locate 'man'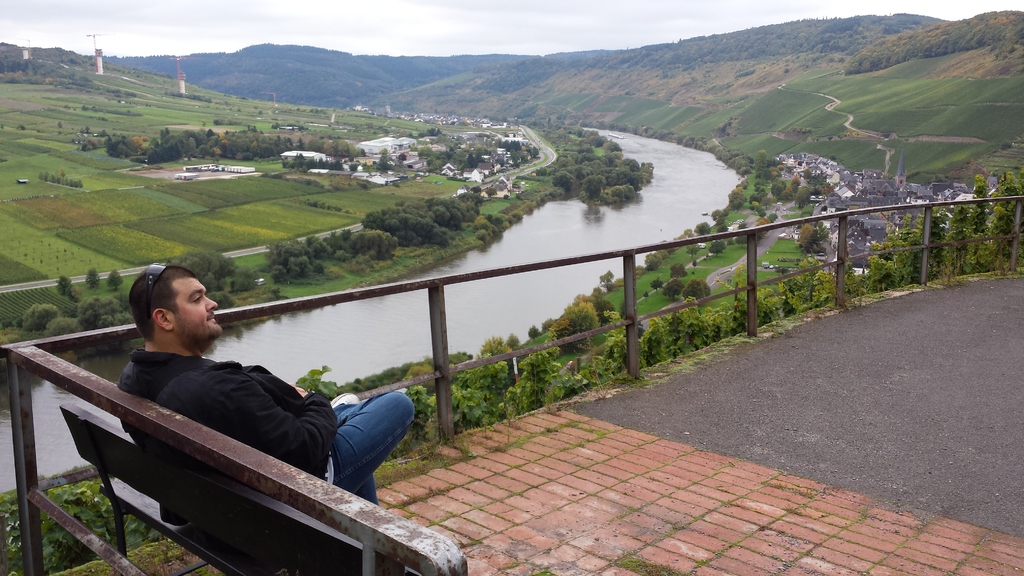
pyautogui.locateOnScreen(115, 265, 413, 575)
